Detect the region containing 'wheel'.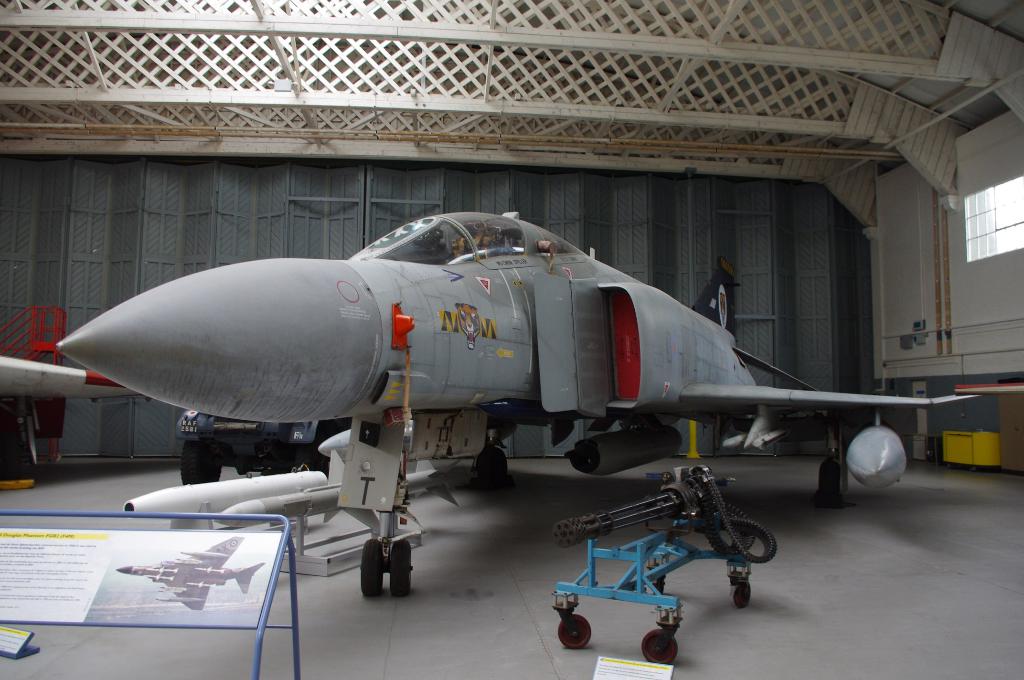
rect(354, 541, 415, 605).
